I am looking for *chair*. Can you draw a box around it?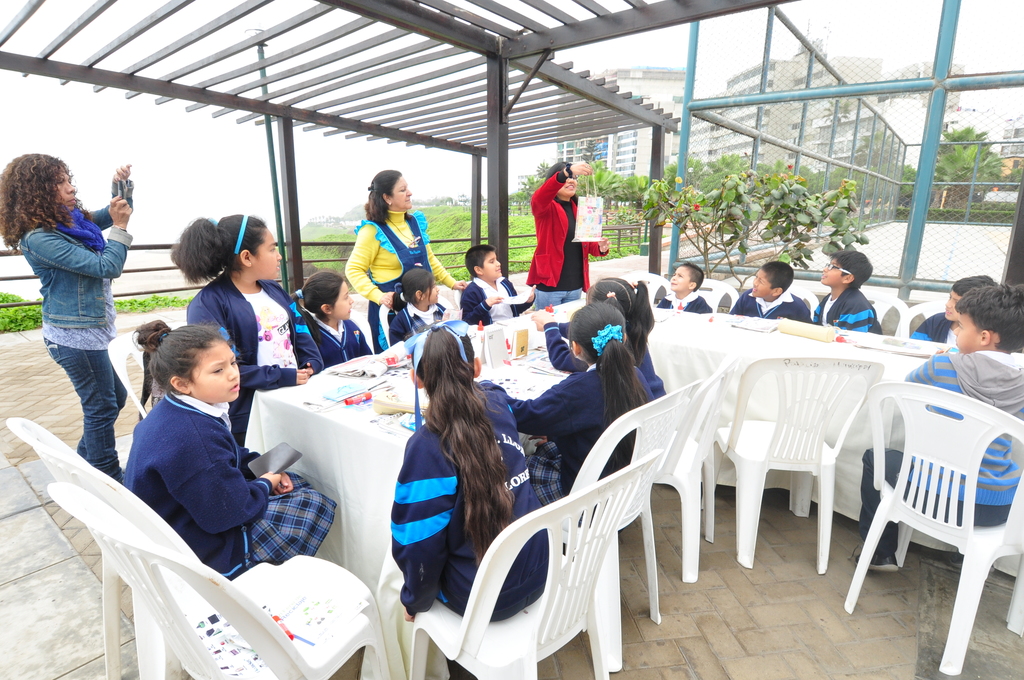
Sure, the bounding box is box(694, 278, 741, 313).
